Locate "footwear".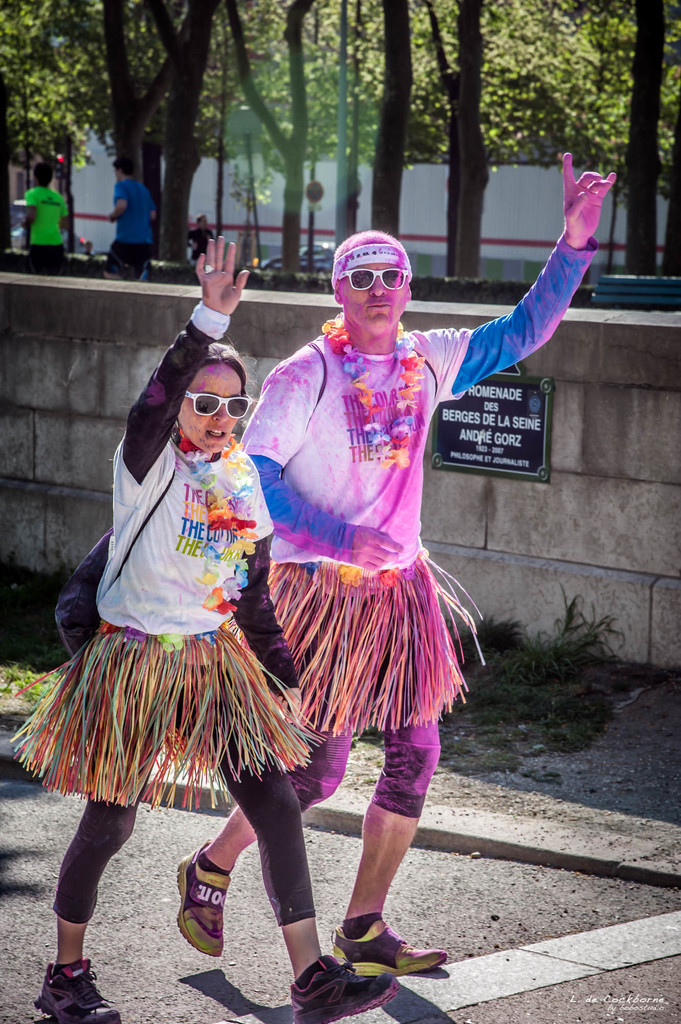
Bounding box: <bbox>335, 917, 448, 980</bbox>.
